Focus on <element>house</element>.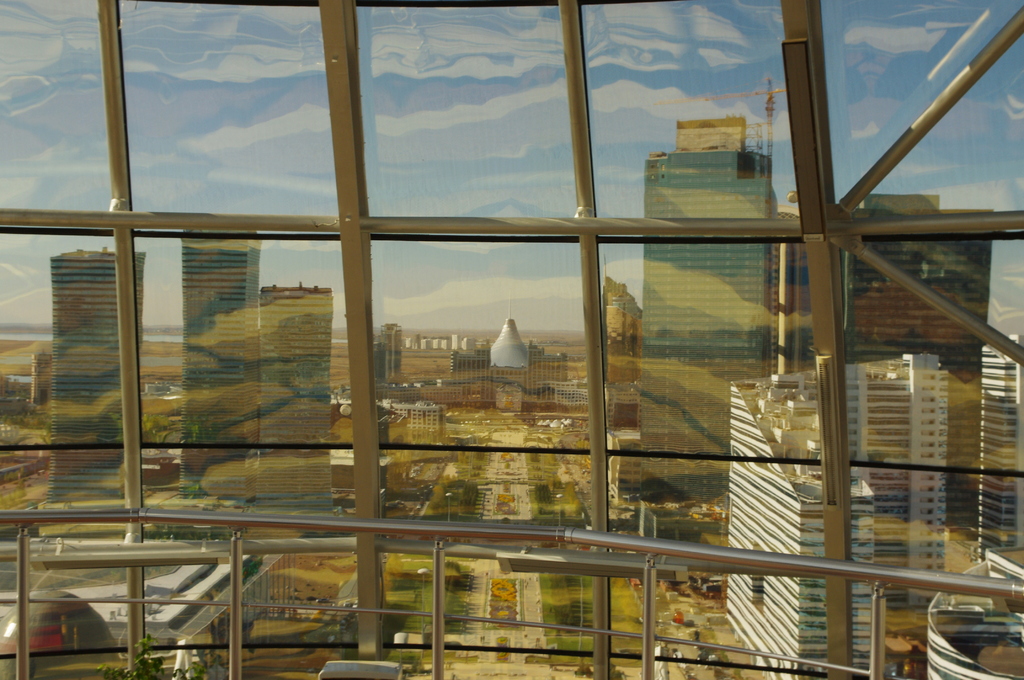
Focused at x1=259, y1=273, x2=336, y2=515.
